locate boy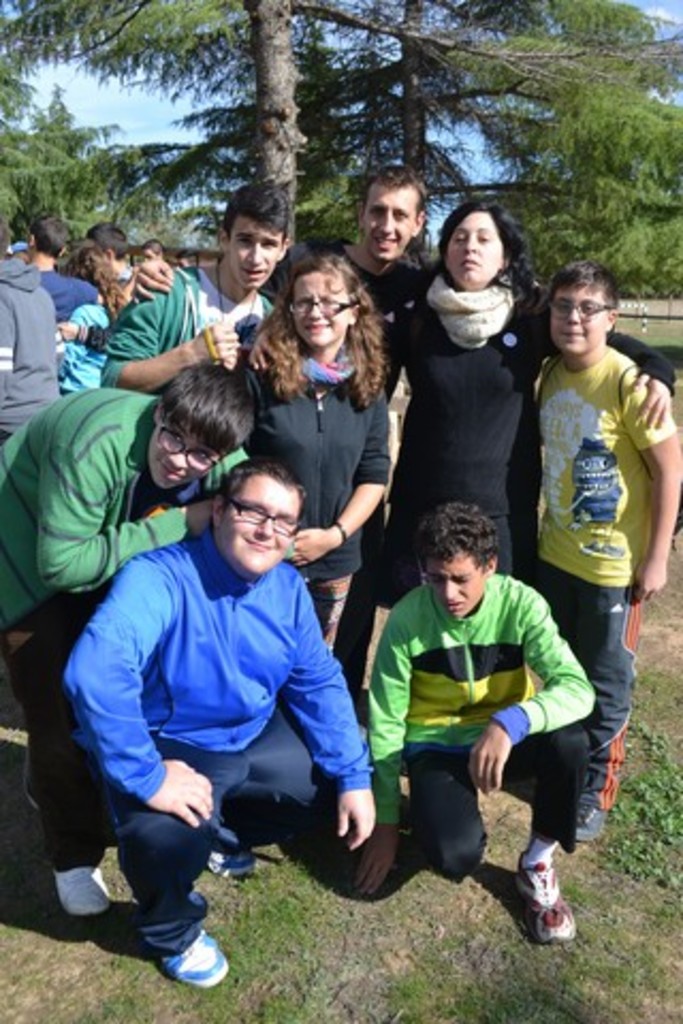
[64,454,371,988]
